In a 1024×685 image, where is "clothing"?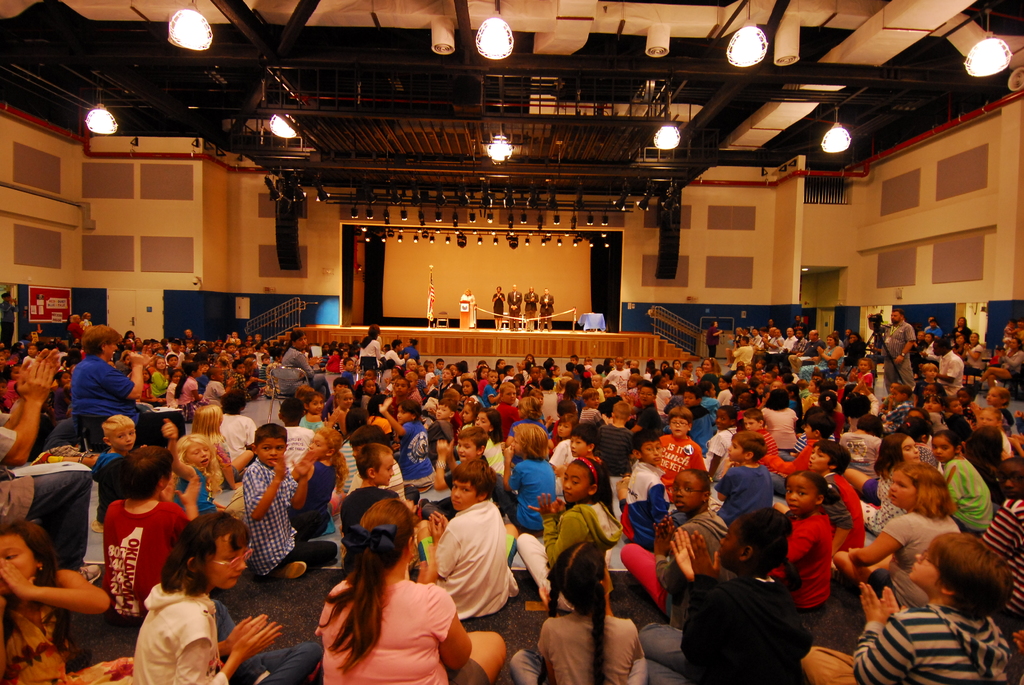
detection(150, 367, 168, 402).
